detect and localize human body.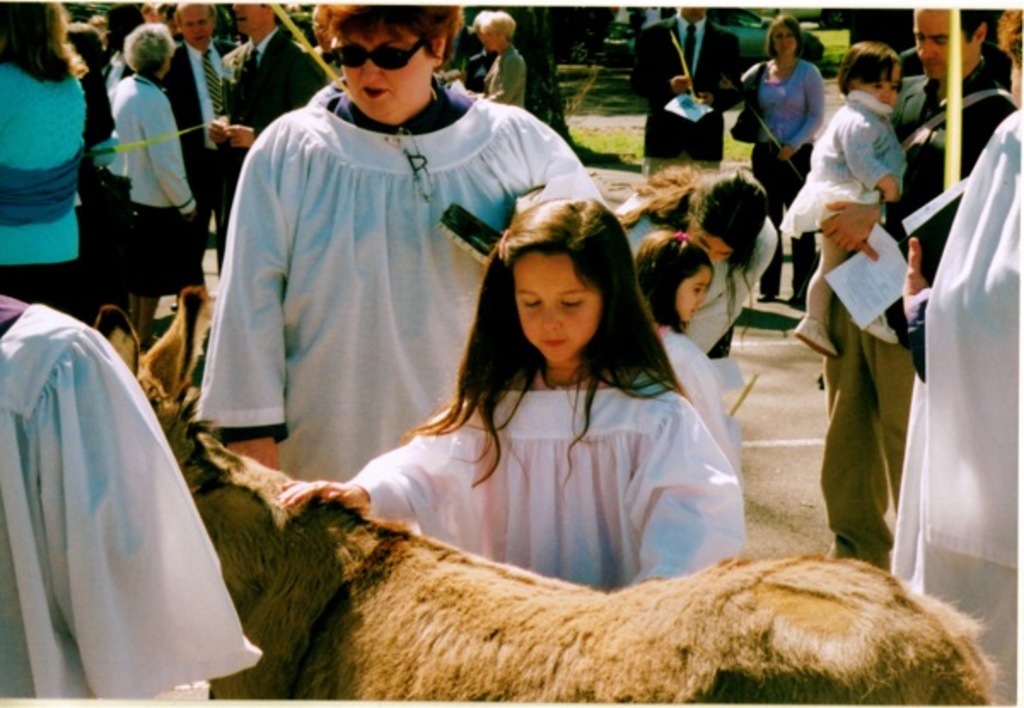
Localized at <bbox>625, 0, 741, 181</bbox>.
